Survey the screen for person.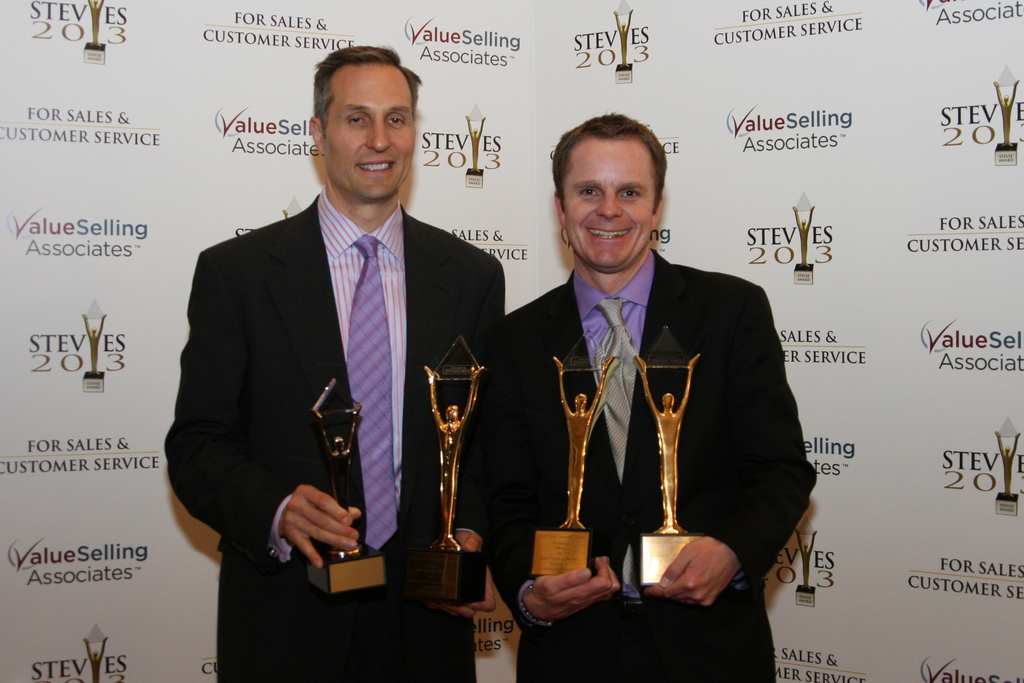
Survey found: l=486, t=108, r=817, b=682.
